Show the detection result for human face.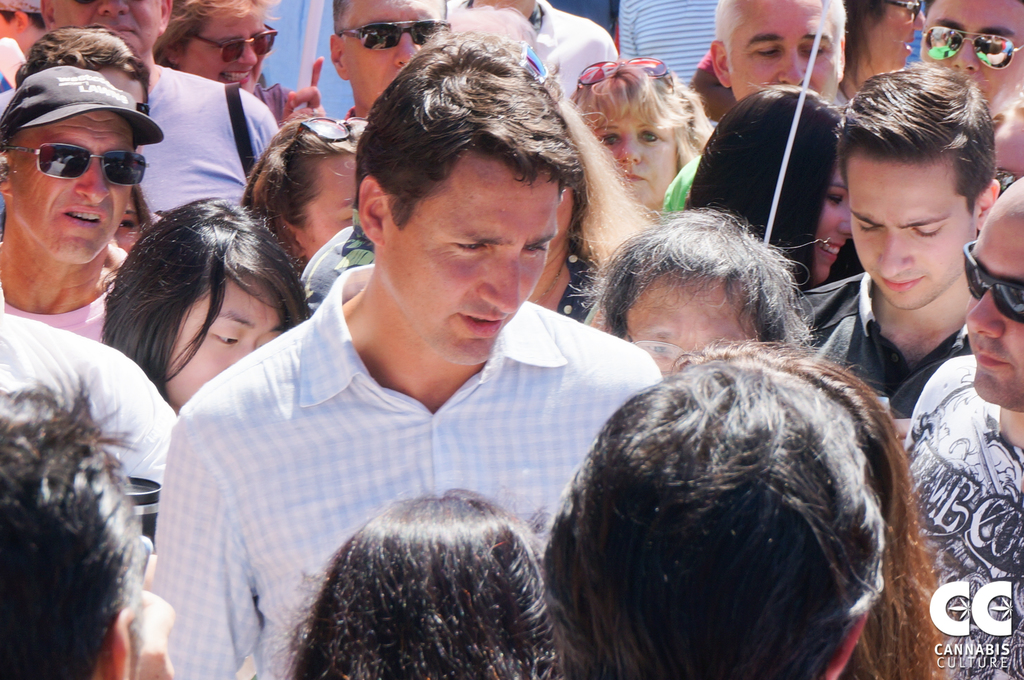
(335, 0, 444, 107).
